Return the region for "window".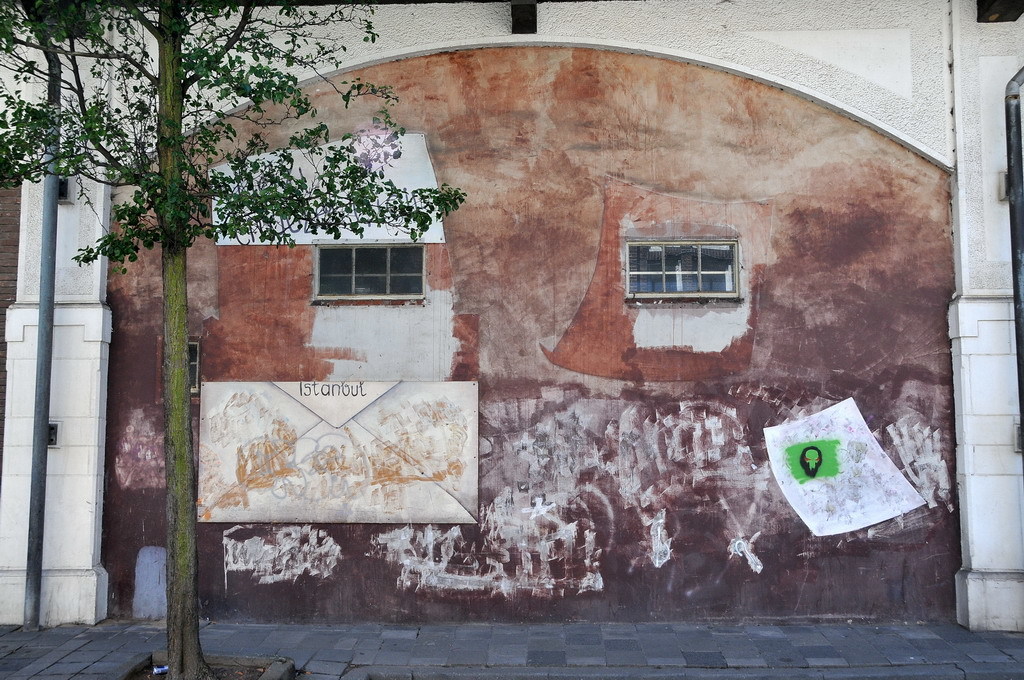
BBox(622, 213, 764, 320).
